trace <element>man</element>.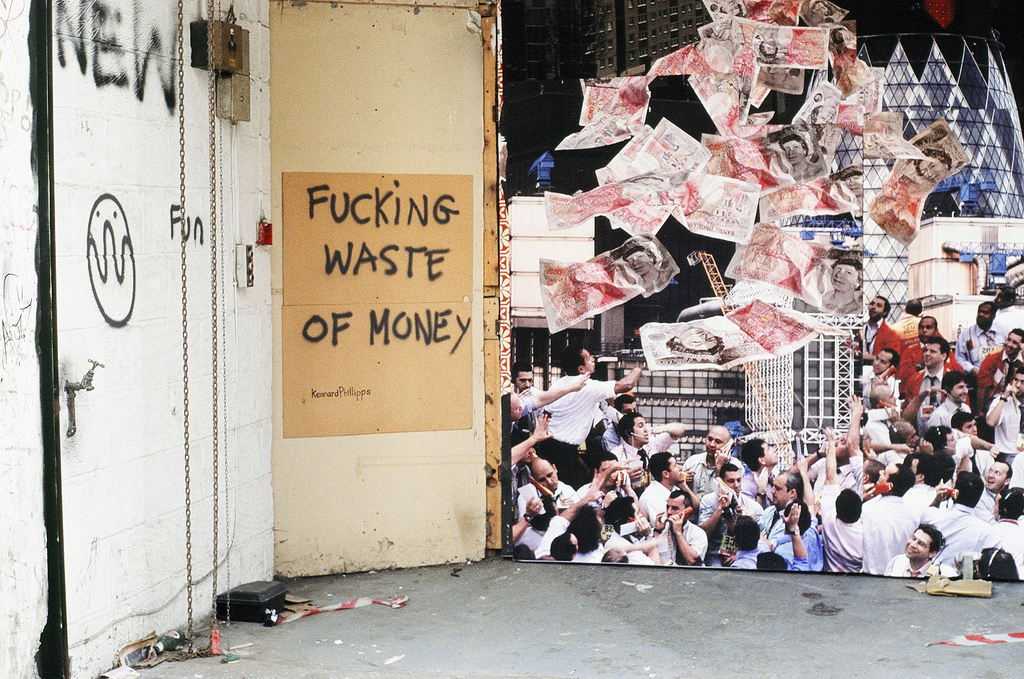
Traced to {"x1": 757, "y1": 467, "x2": 798, "y2": 562}.
